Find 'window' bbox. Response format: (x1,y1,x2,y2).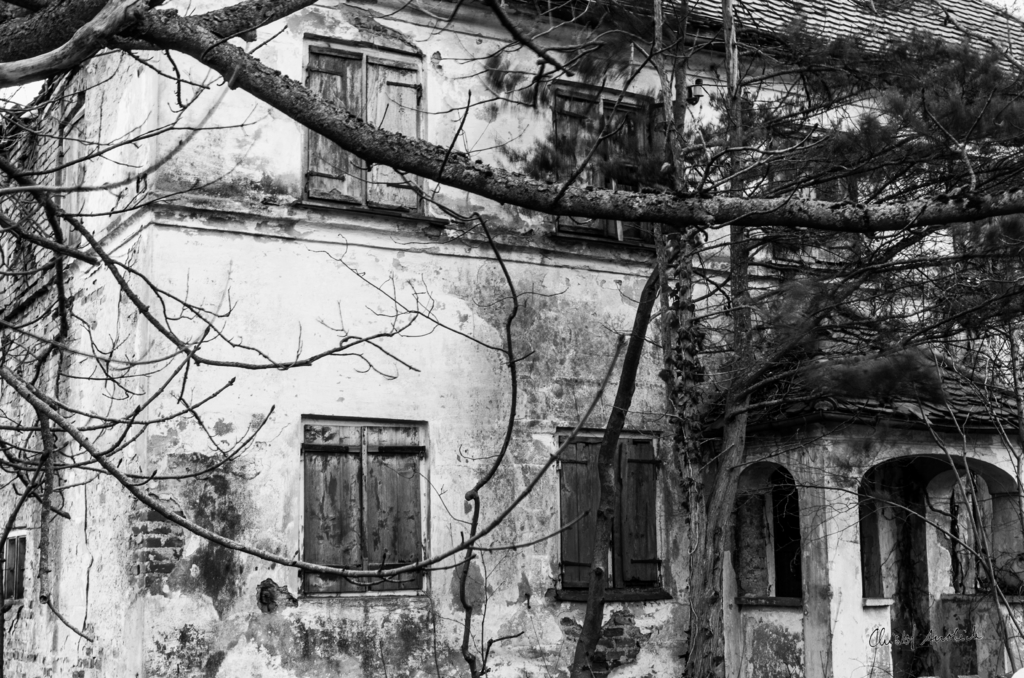
(292,411,434,608).
